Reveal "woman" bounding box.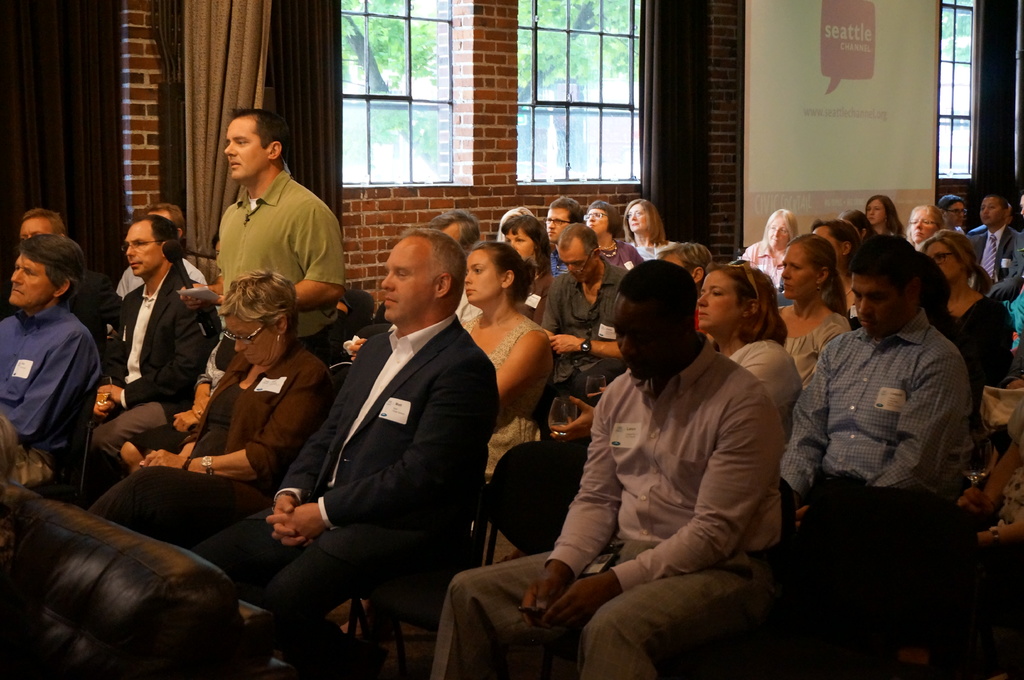
Revealed: (x1=448, y1=243, x2=572, y2=466).
